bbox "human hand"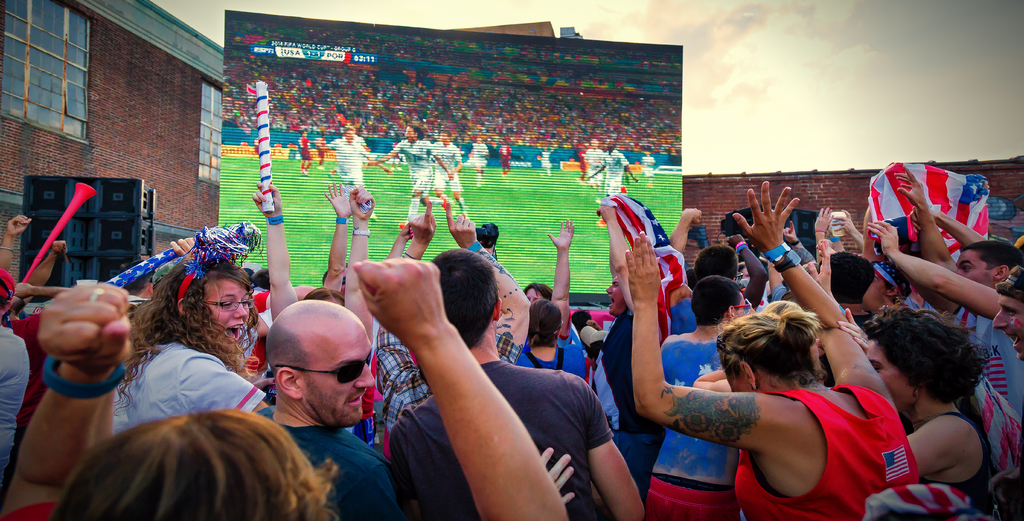
321/180/353/221
